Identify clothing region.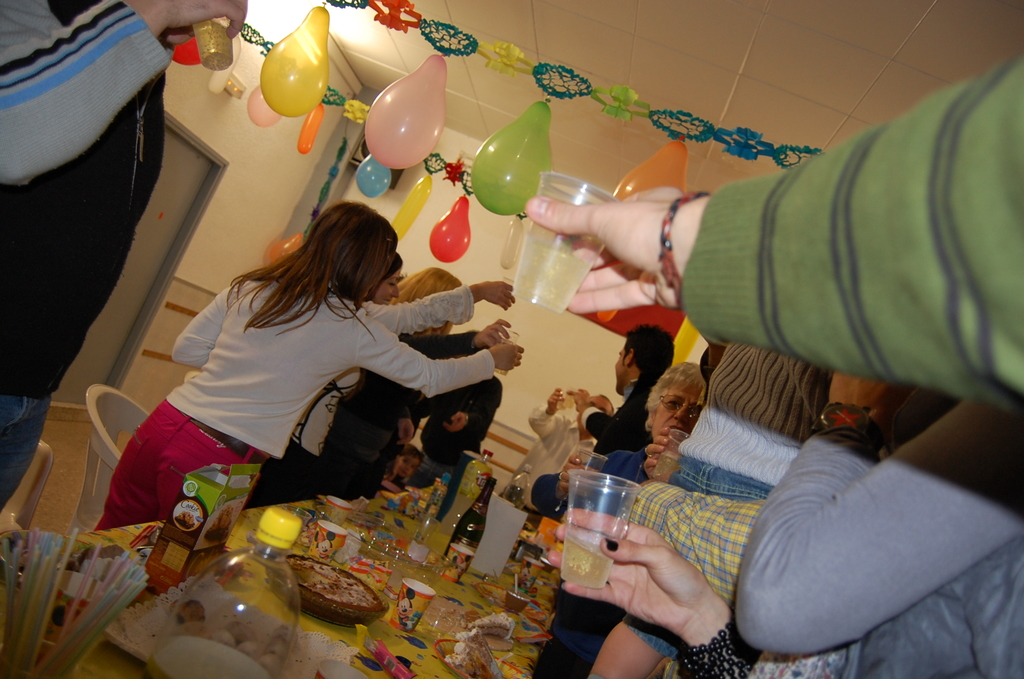
Region: <box>405,371,506,502</box>.
